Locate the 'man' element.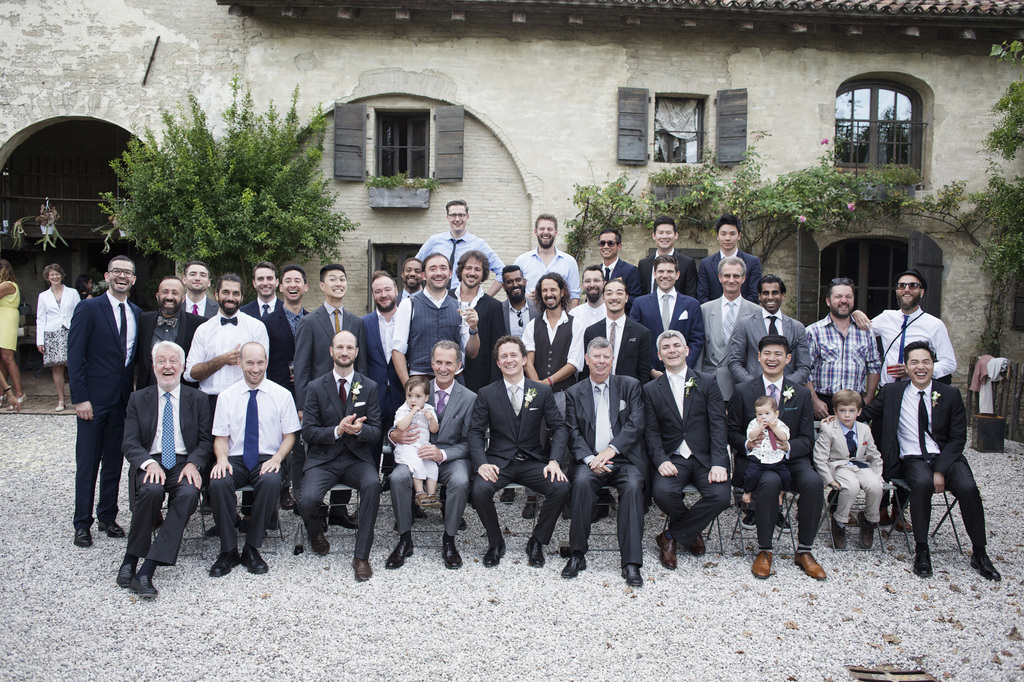
Element bbox: box(459, 305, 565, 576).
